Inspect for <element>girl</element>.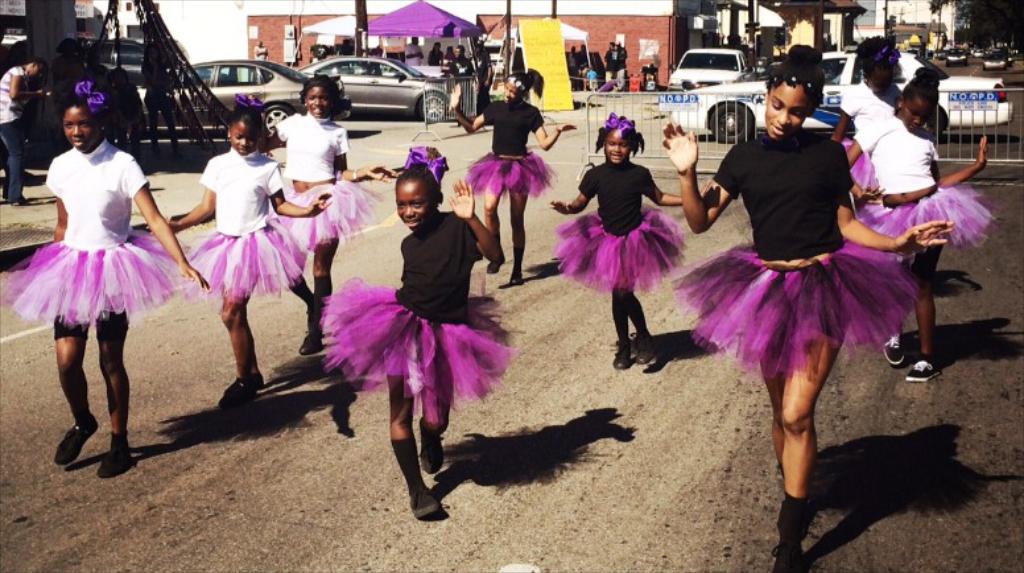
Inspection: 829, 30, 914, 148.
